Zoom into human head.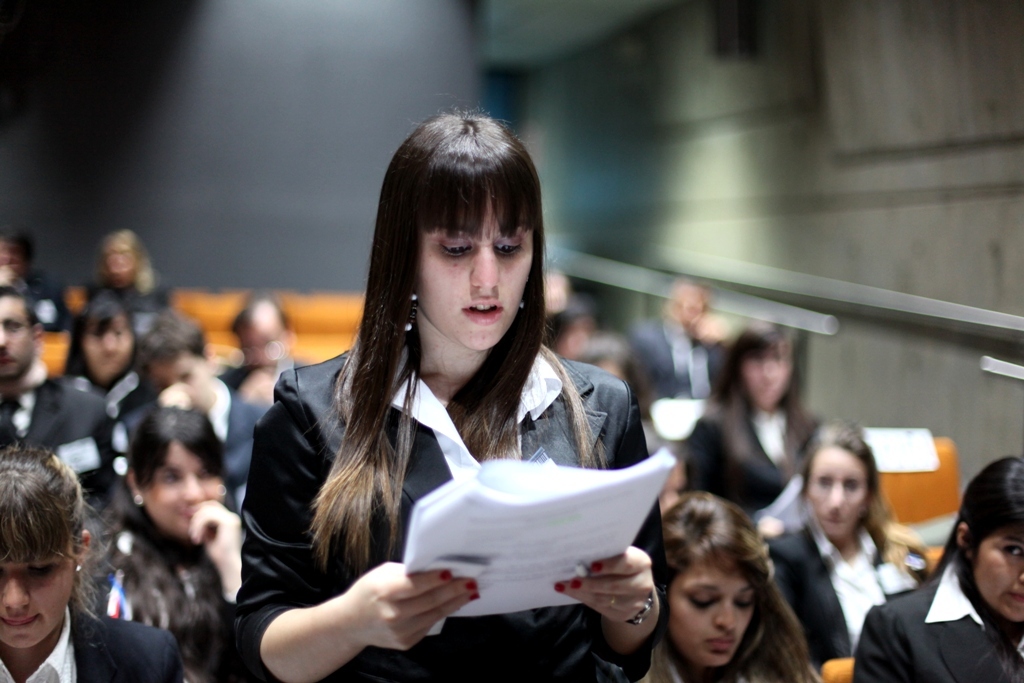
Zoom target: BBox(78, 295, 134, 376).
